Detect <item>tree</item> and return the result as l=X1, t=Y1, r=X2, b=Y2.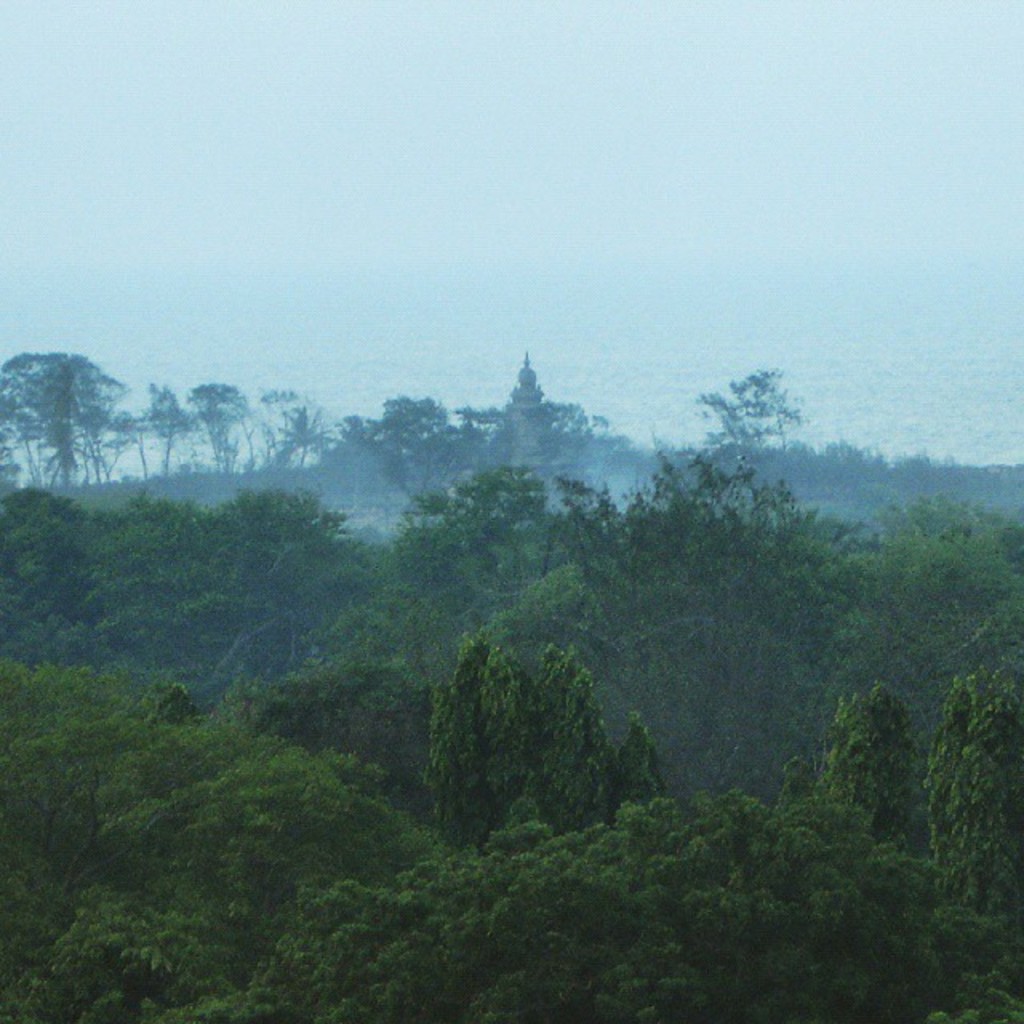
l=542, t=395, r=602, b=446.
